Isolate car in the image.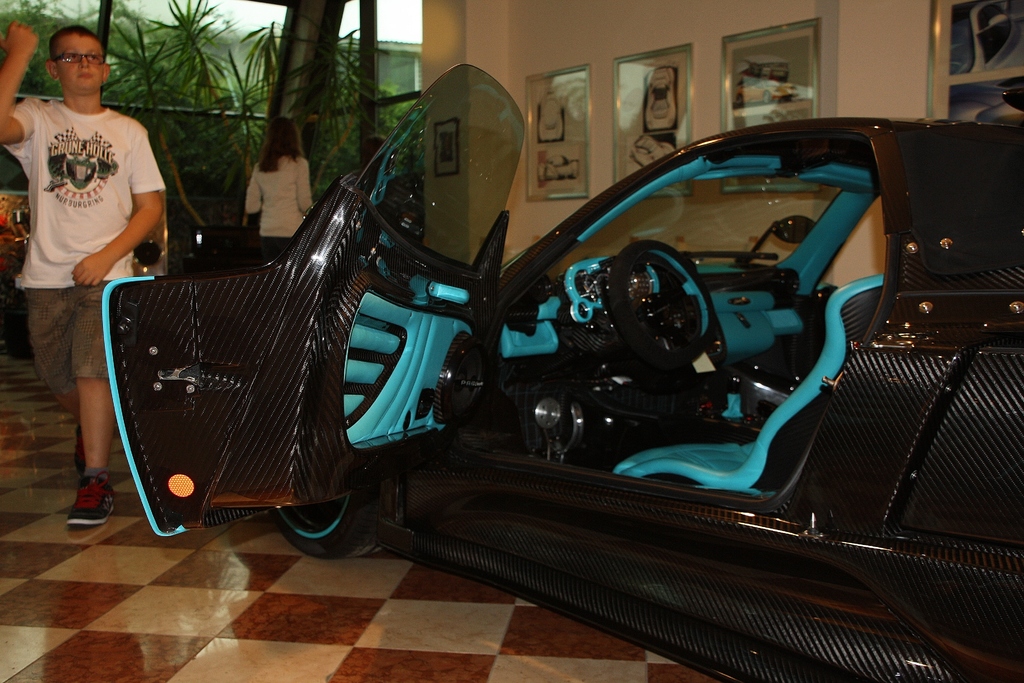
Isolated region: rect(100, 62, 1023, 682).
